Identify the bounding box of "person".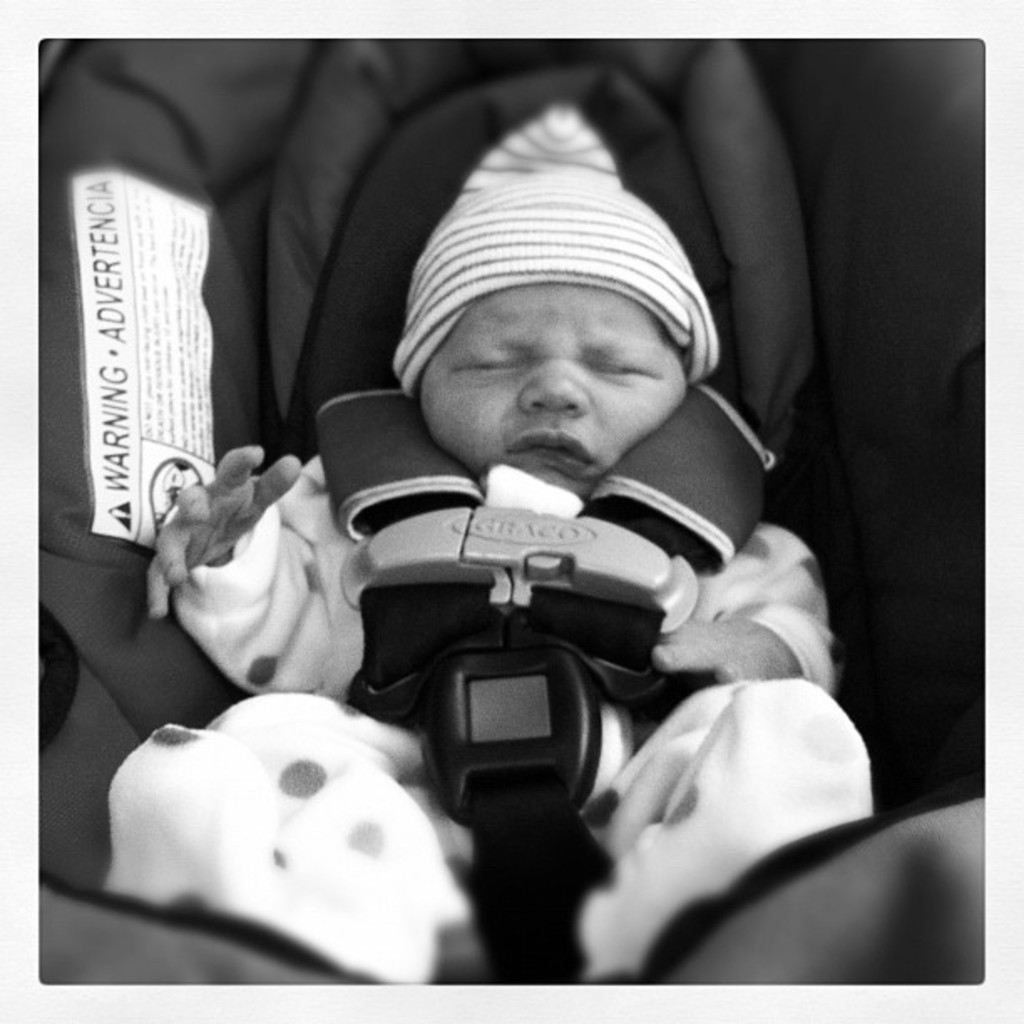
(left=117, top=62, right=883, bottom=924).
